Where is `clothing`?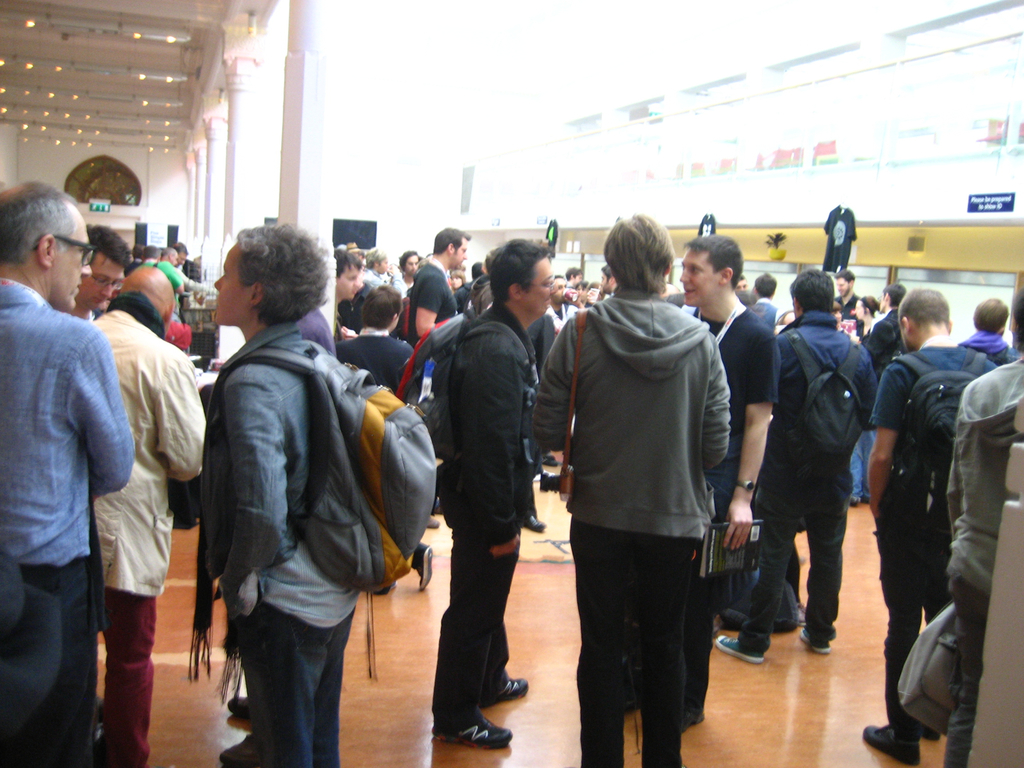
855,440,876,504.
